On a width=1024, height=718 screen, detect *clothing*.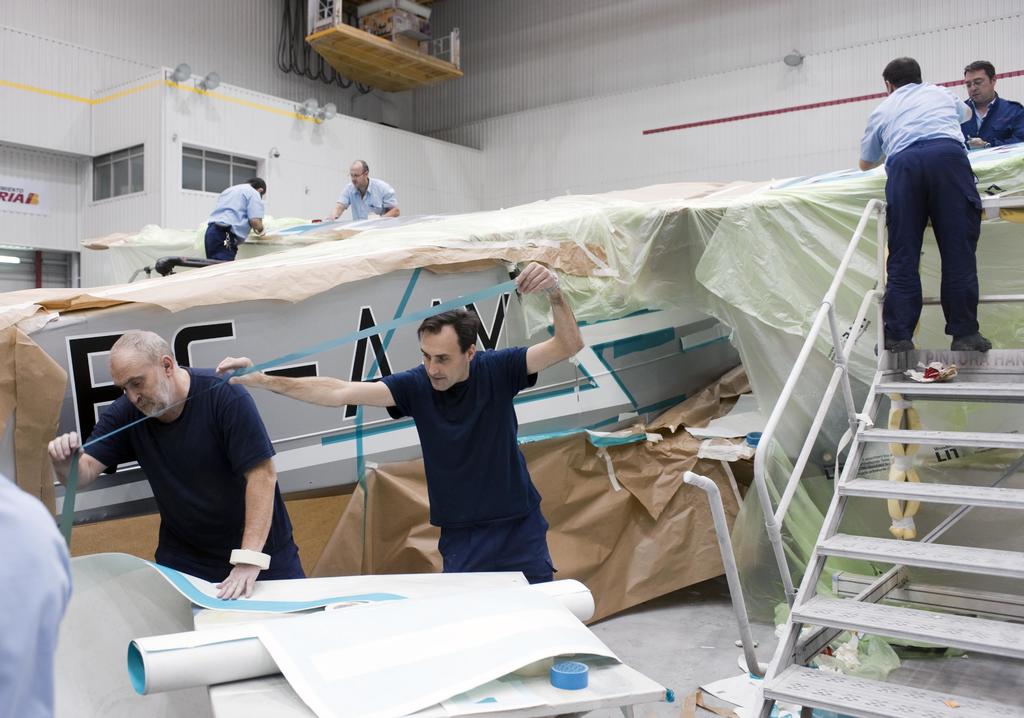
locate(337, 173, 401, 219).
